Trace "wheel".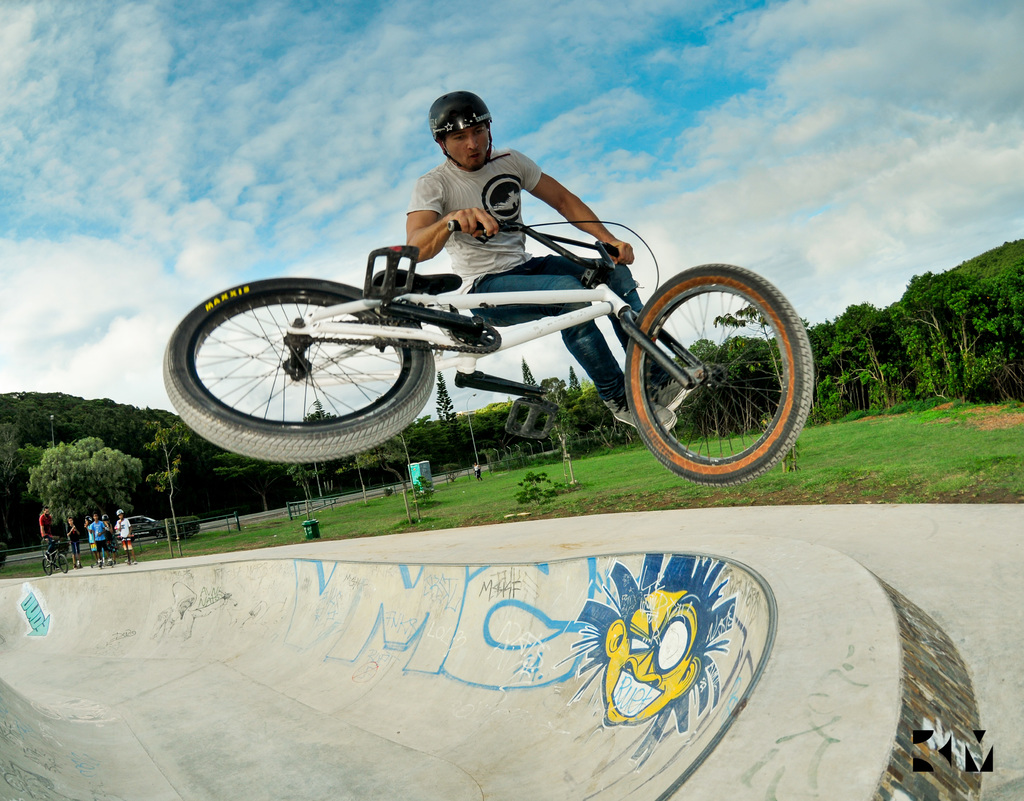
Traced to [58,553,72,571].
